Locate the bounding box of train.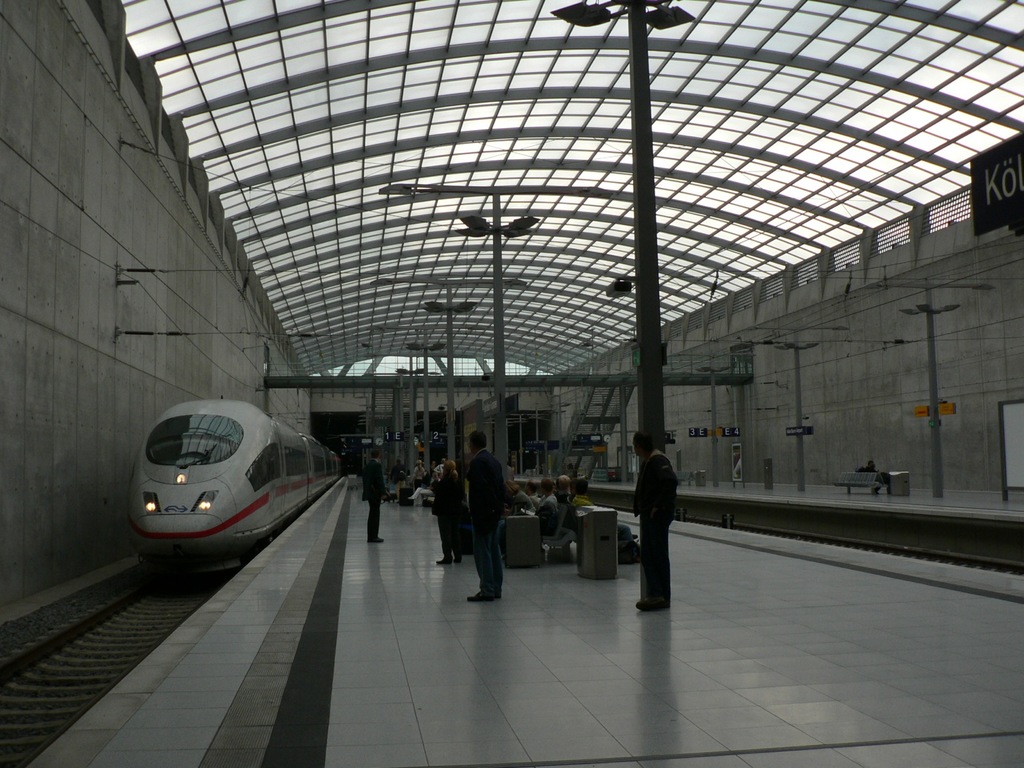
Bounding box: [136, 396, 340, 572].
